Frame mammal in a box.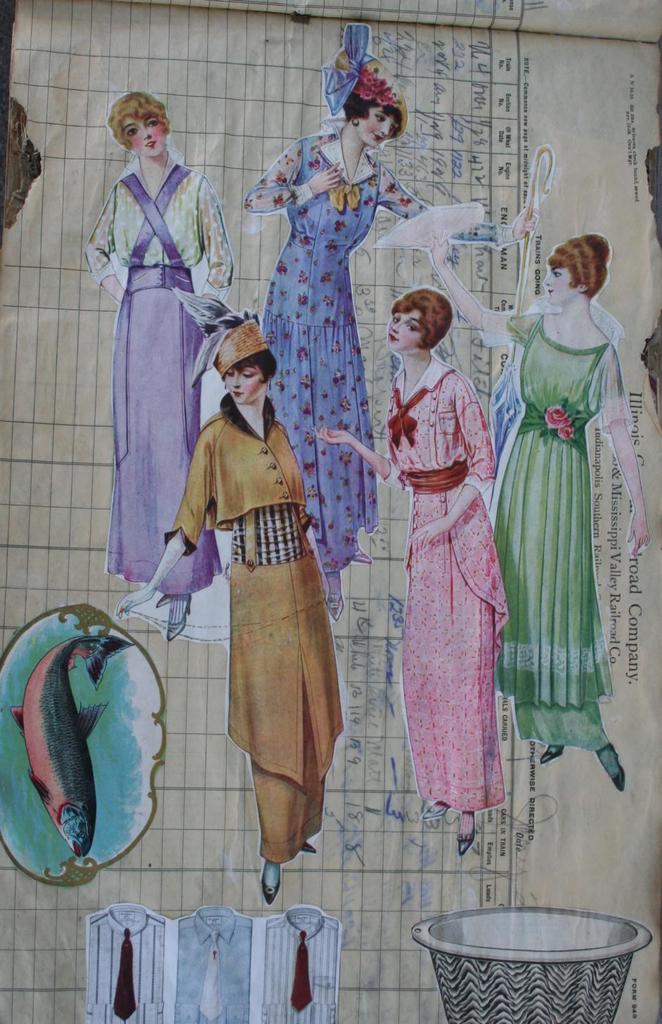
crop(312, 284, 512, 857).
